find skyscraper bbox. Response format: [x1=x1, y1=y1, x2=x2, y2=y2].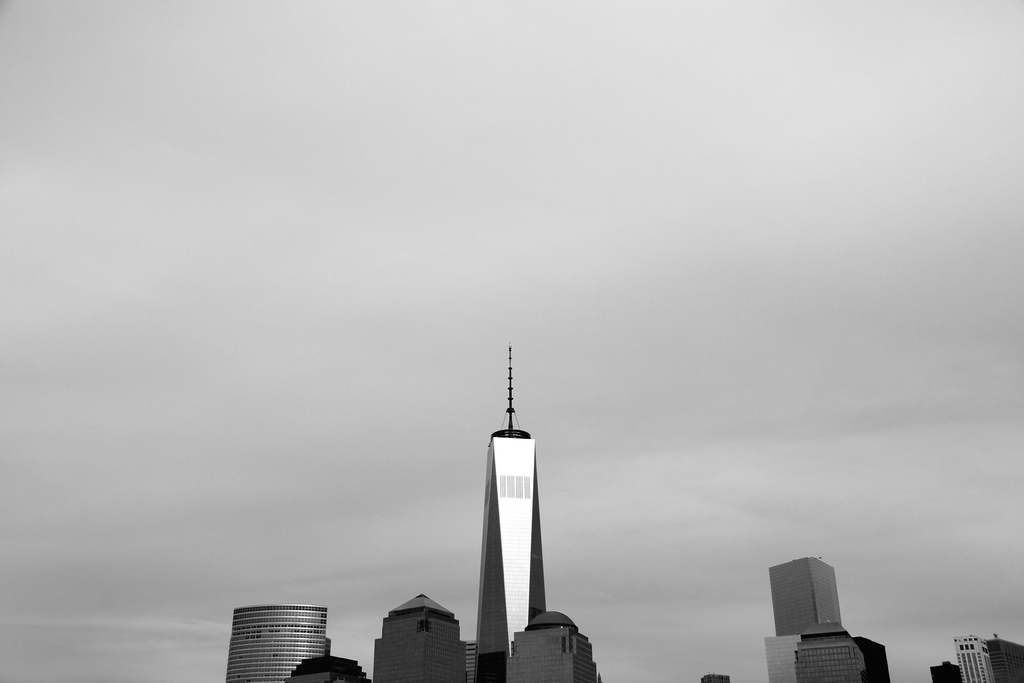
[x1=280, y1=650, x2=365, y2=682].
